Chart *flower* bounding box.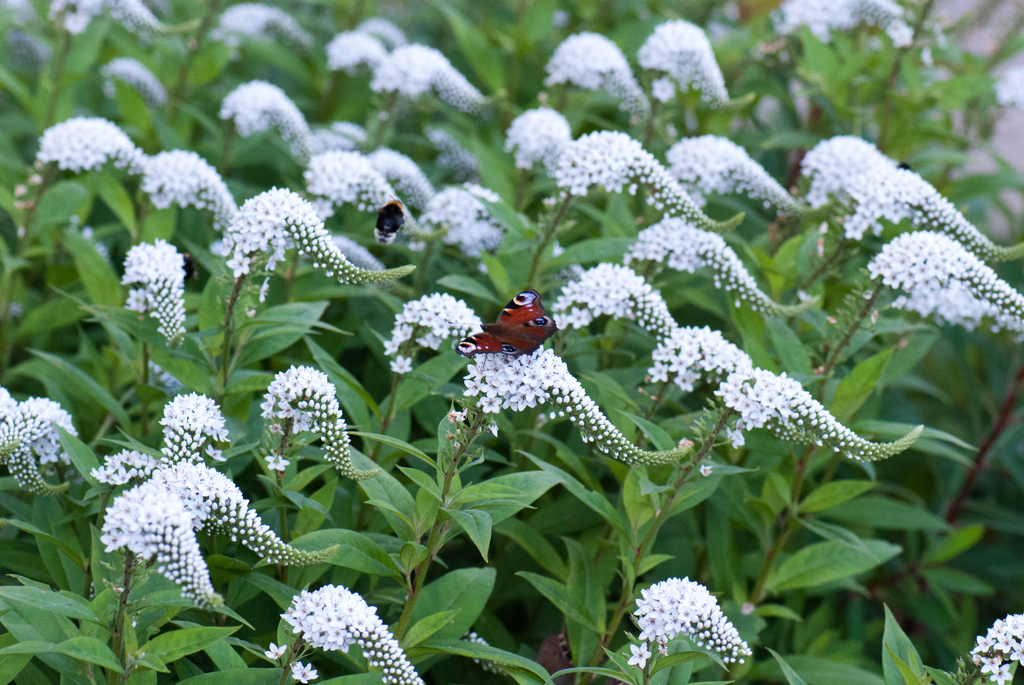
Charted: l=664, t=129, r=792, b=198.
